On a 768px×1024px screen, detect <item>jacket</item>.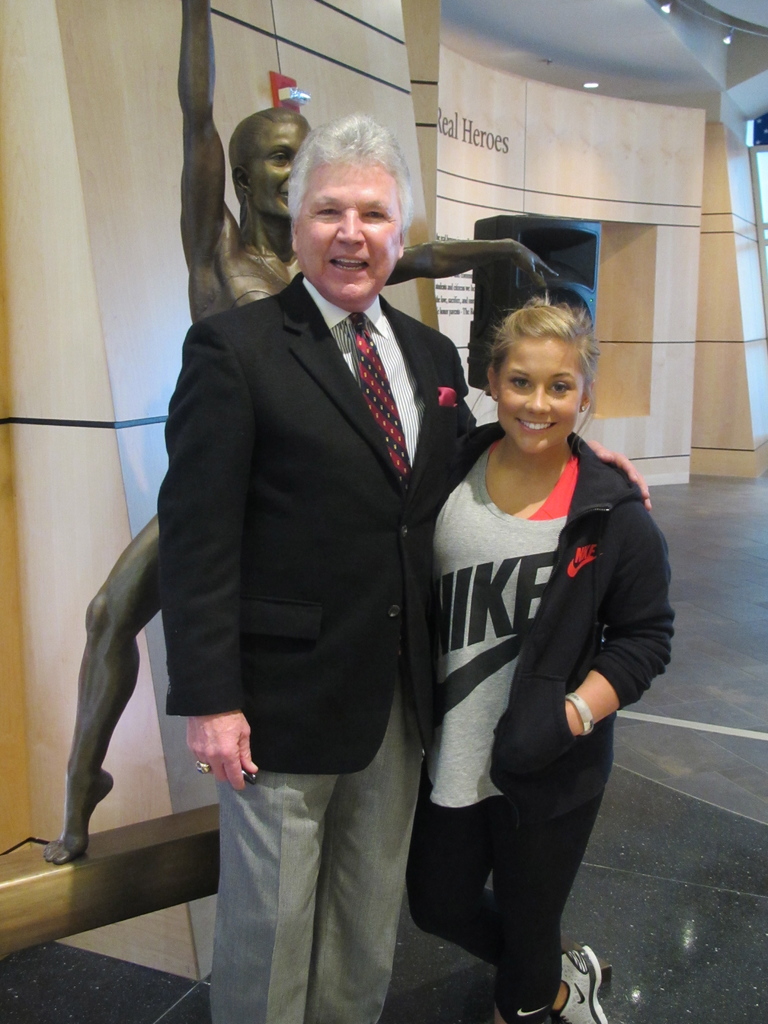
{"left": 156, "top": 266, "right": 508, "bottom": 777}.
